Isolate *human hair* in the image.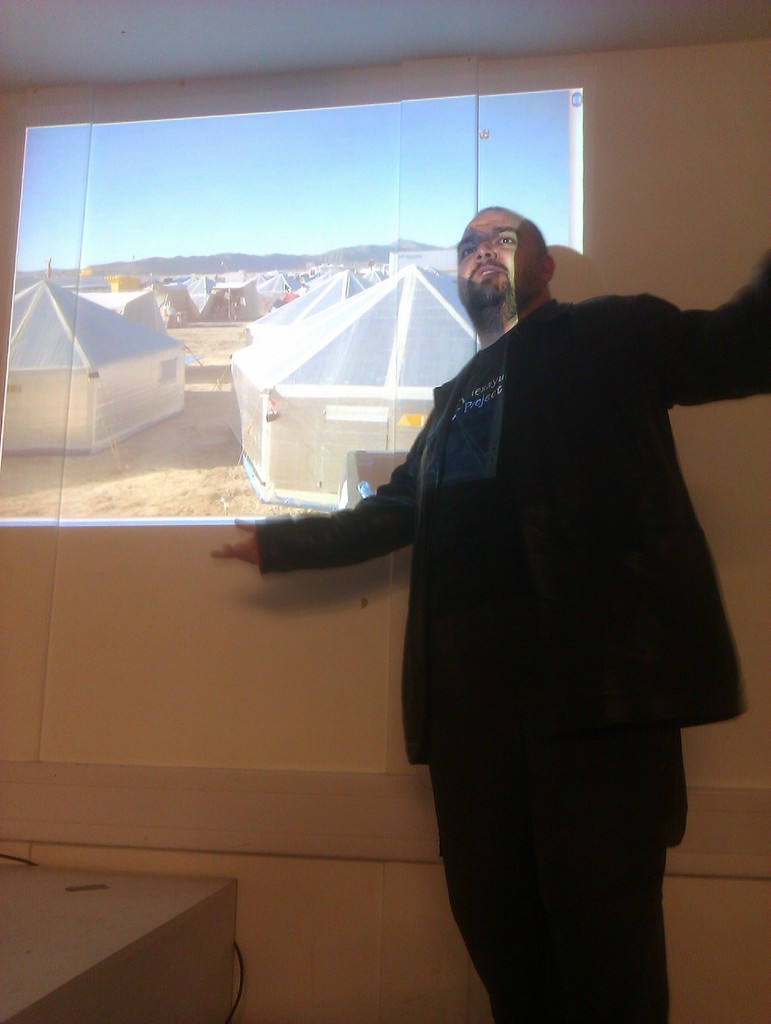
Isolated region: rect(454, 199, 541, 306).
